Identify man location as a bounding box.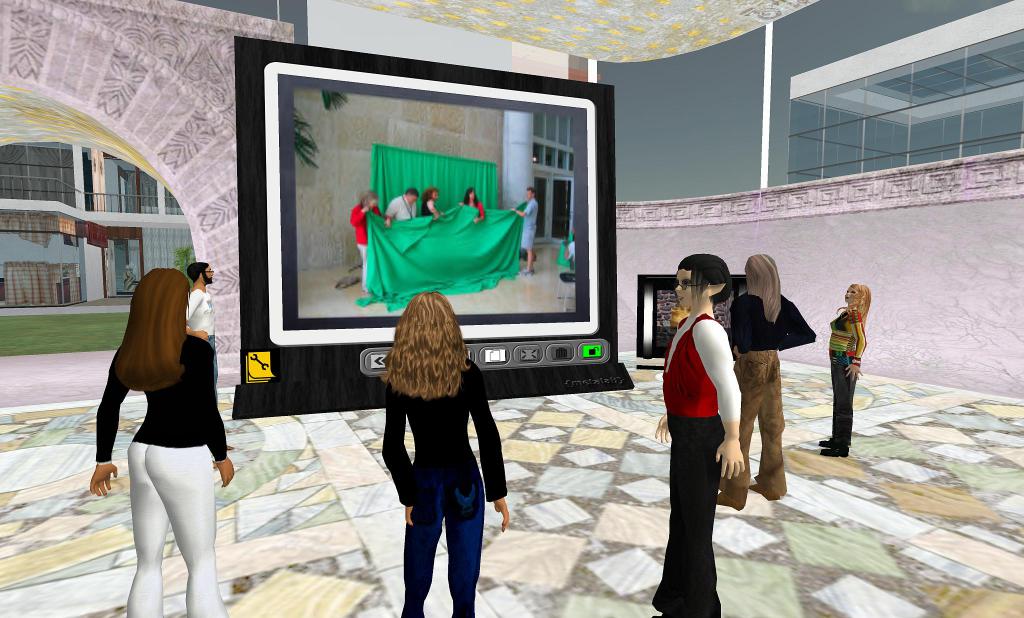
select_region(384, 188, 418, 227).
